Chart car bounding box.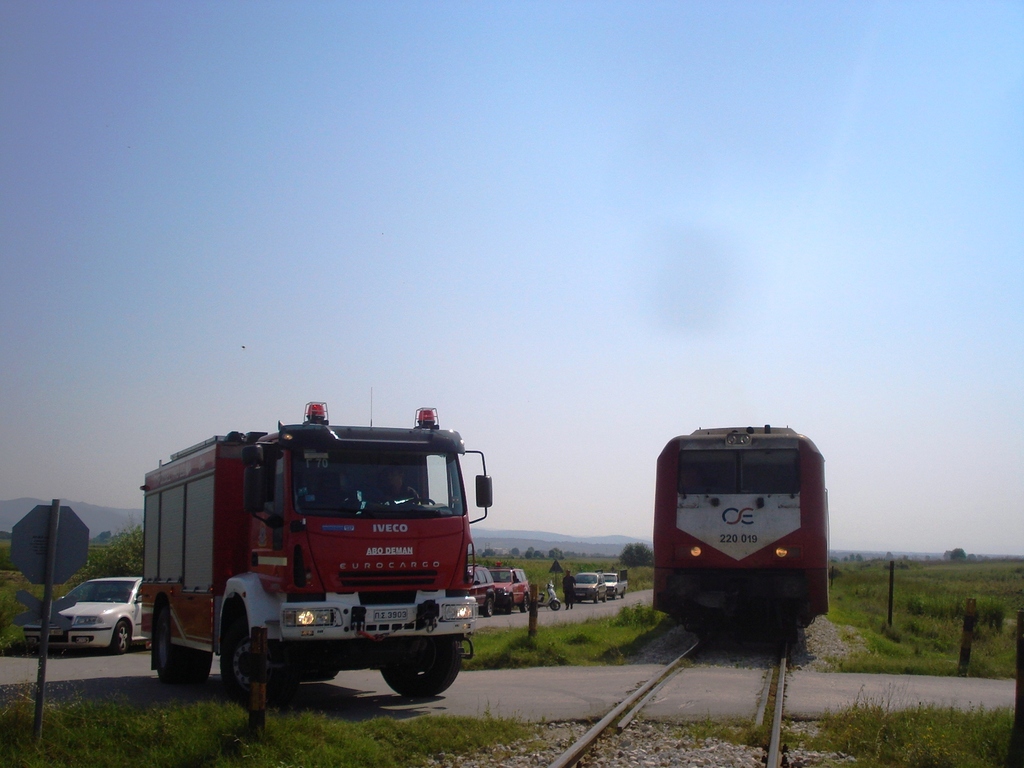
Charted: bbox=(471, 564, 499, 620).
